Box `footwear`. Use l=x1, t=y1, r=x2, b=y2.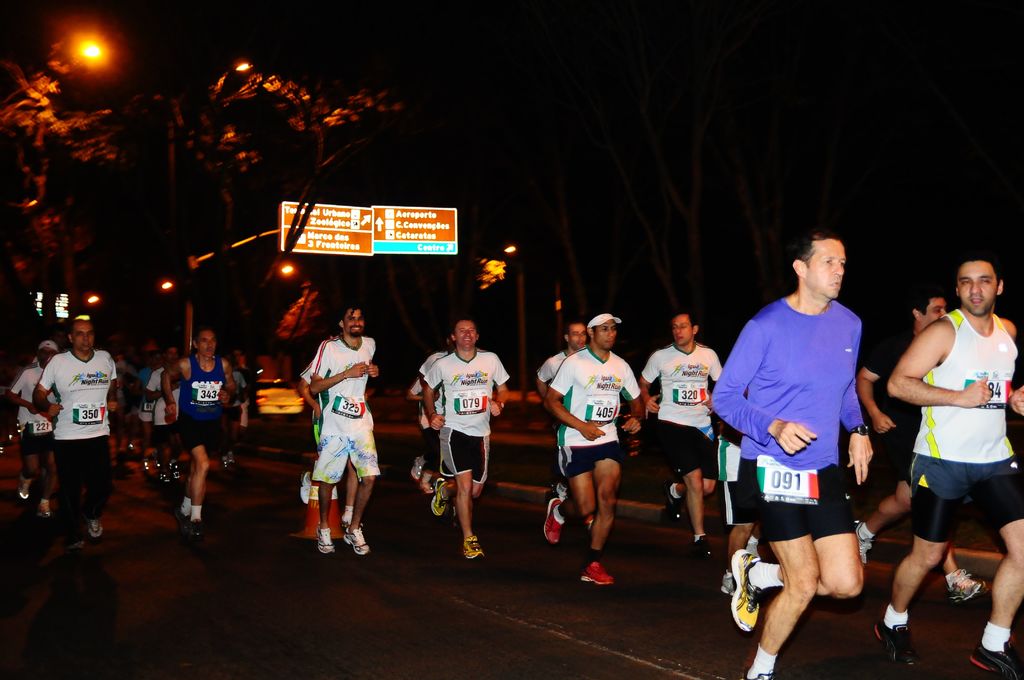
l=35, t=496, r=51, b=519.
